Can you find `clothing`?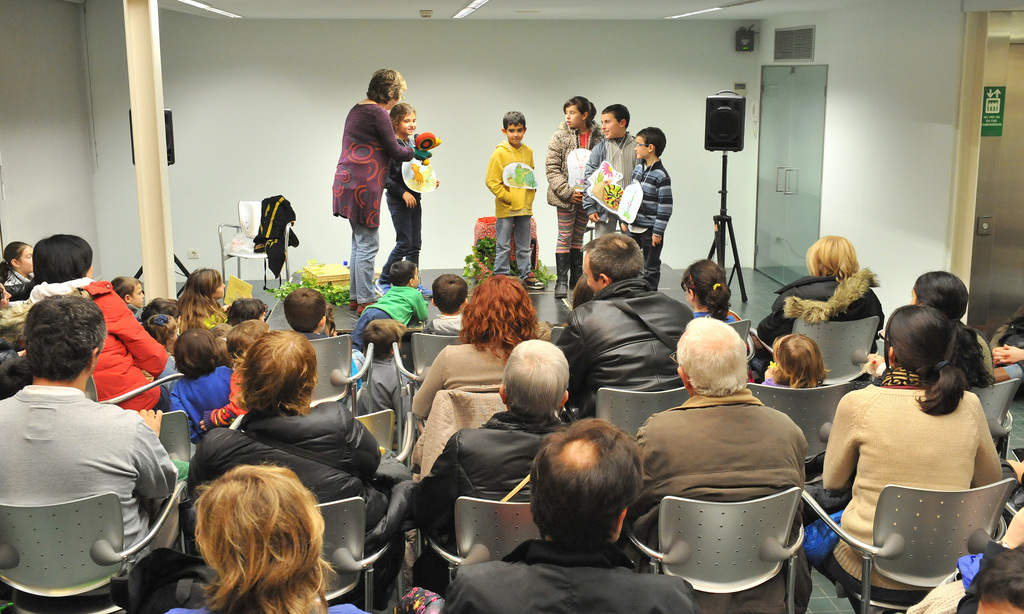
Yes, bounding box: <bbox>483, 143, 537, 284</bbox>.
